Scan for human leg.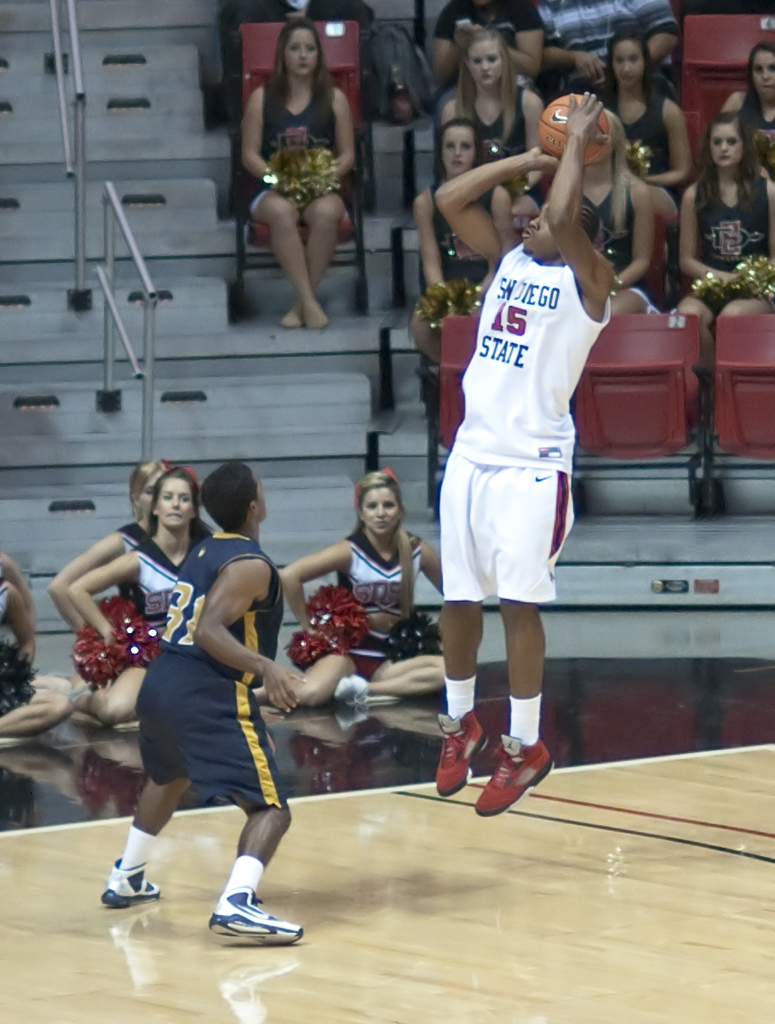
Scan result: select_region(251, 647, 362, 707).
